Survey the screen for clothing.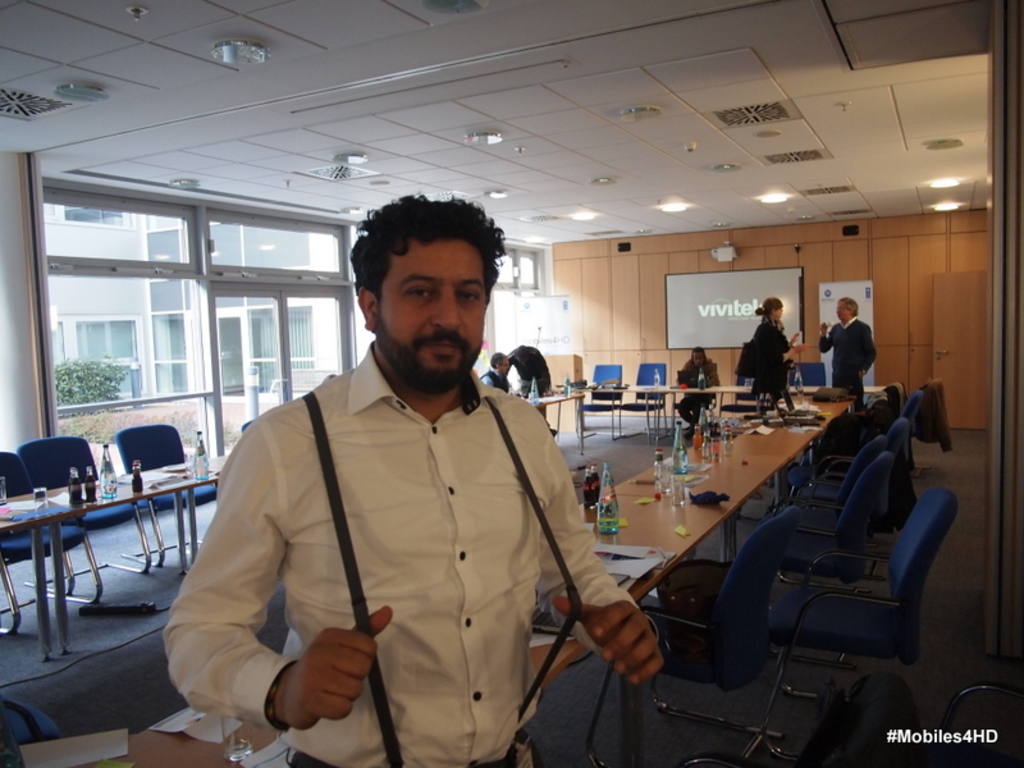
Survey found: bbox=[480, 367, 508, 389].
